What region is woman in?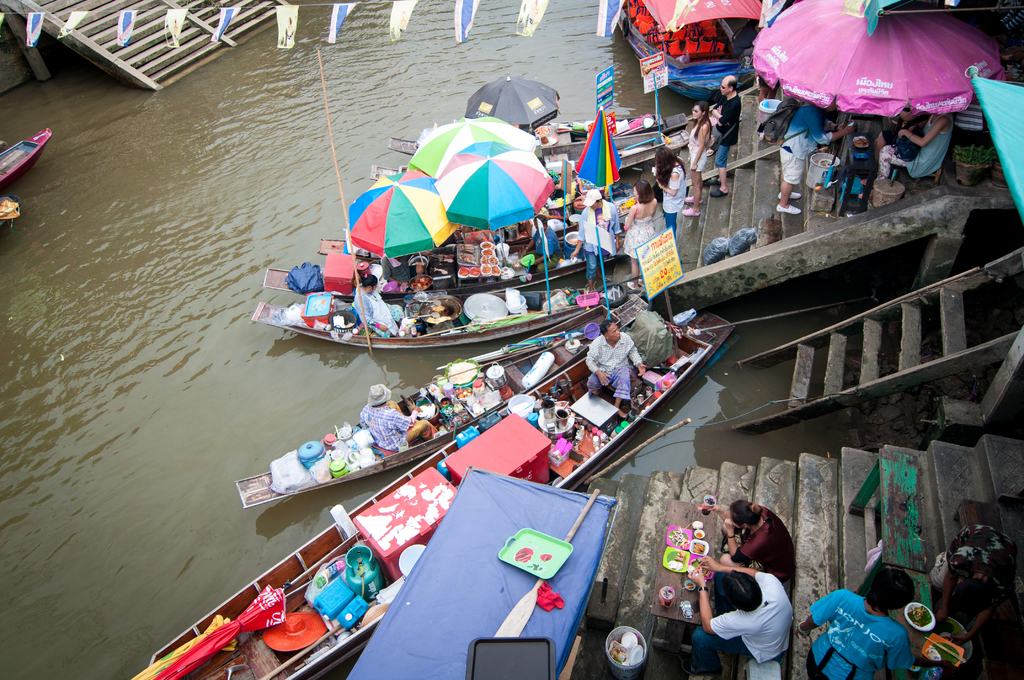
<region>685, 99, 713, 211</region>.
